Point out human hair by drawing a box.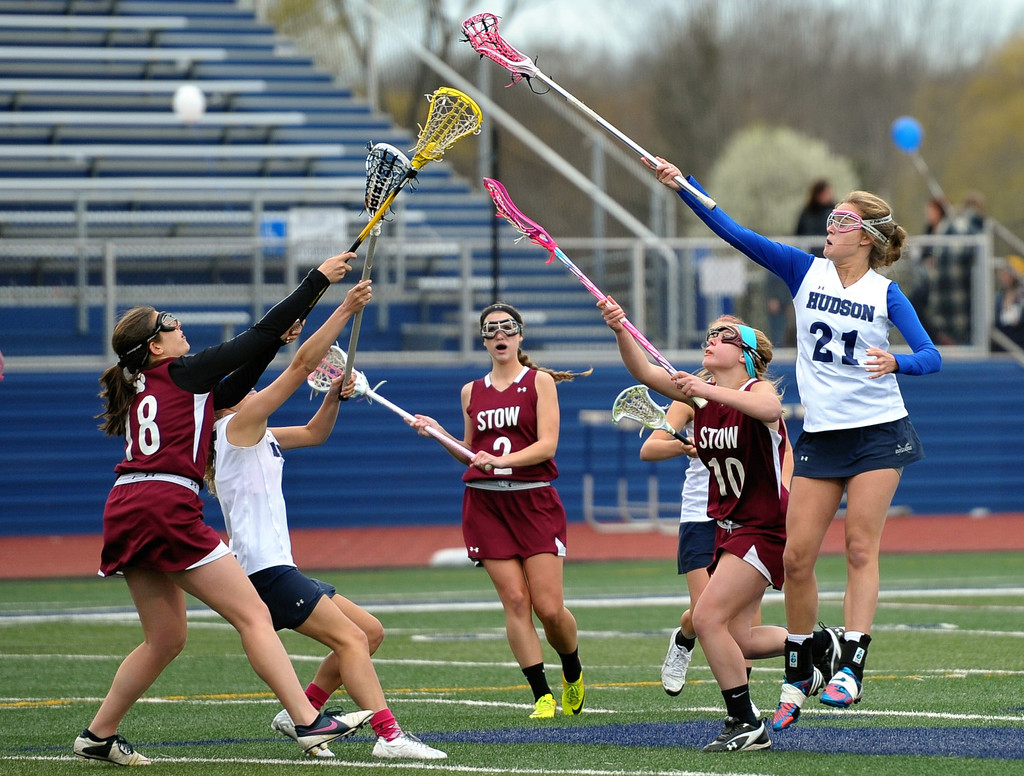
x1=95, y1=306, x2=163, y2=437.
